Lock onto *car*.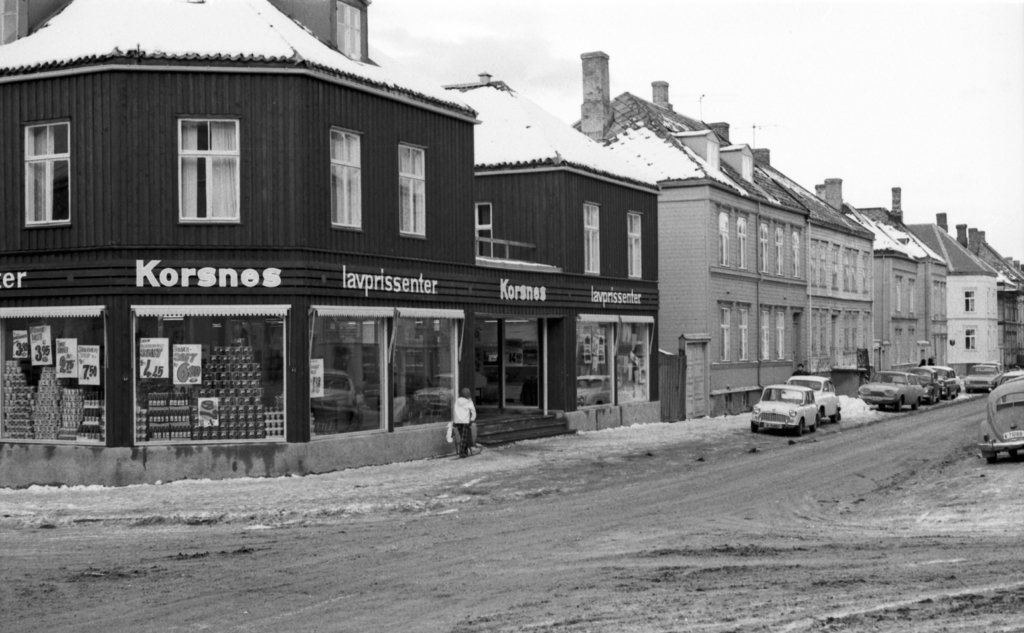
Locked: <bbox>977, 370, 1023, 463</bbox>.
